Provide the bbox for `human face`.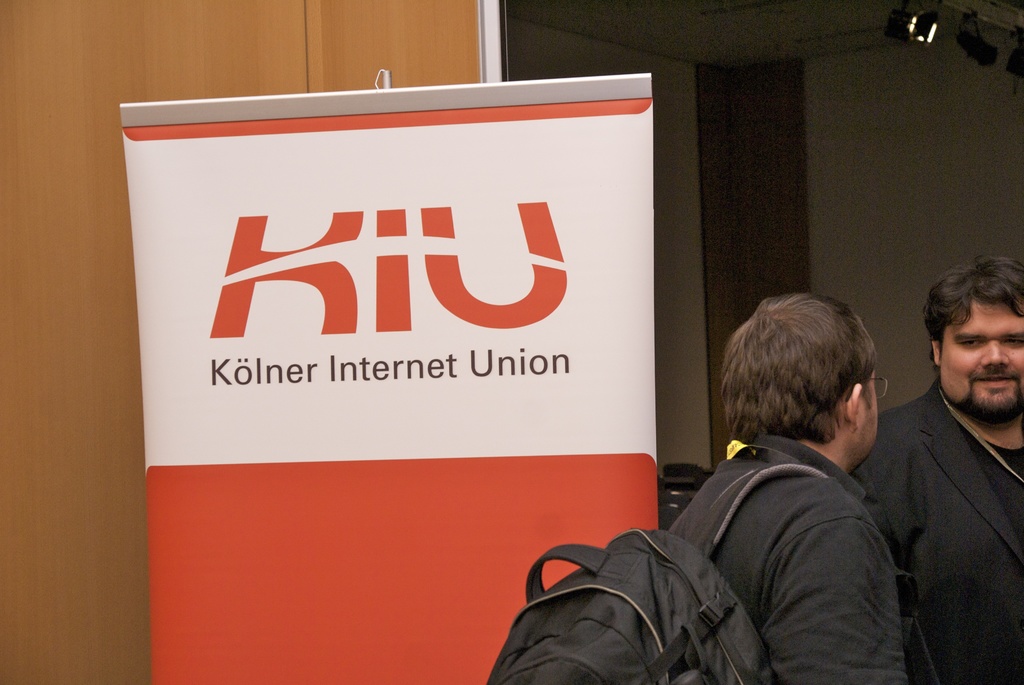
827, 374, 879, 470.
